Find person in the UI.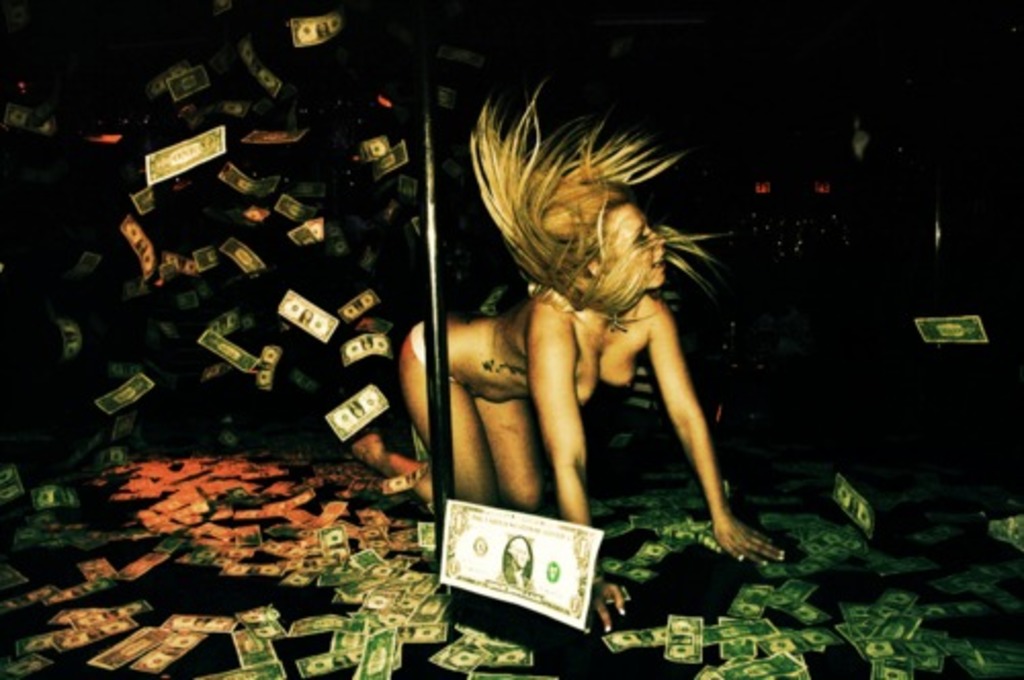
UI element at bbox=[416, 133, 760, 573].
